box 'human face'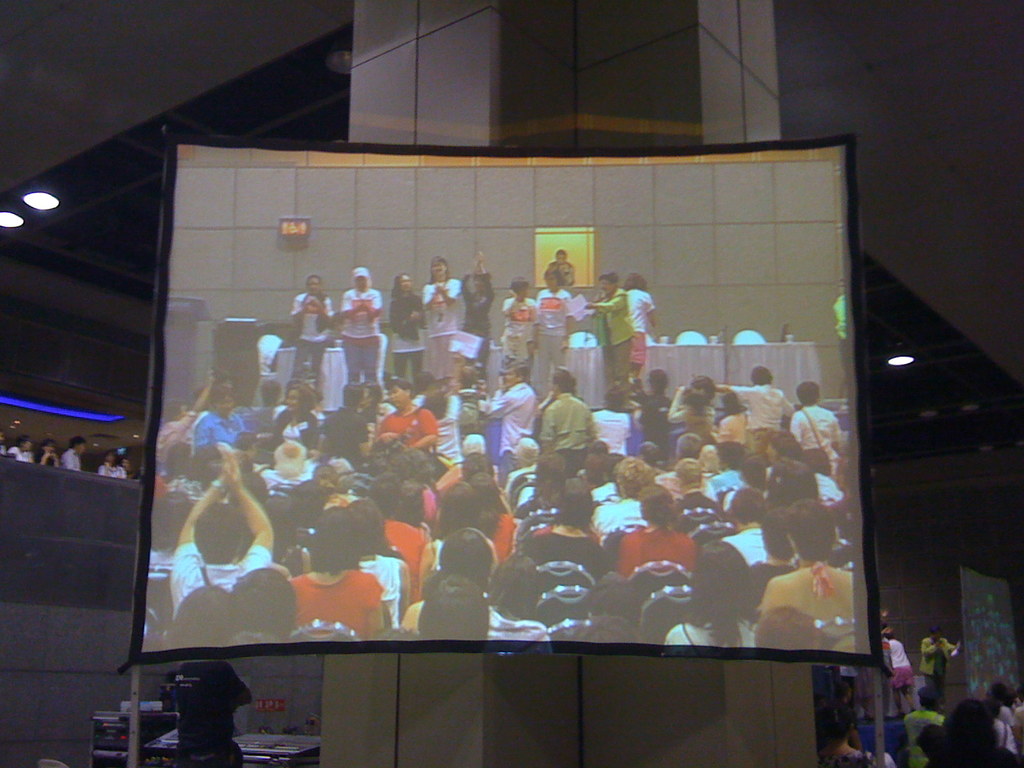
<region>162, 581, 220, 651</region>
